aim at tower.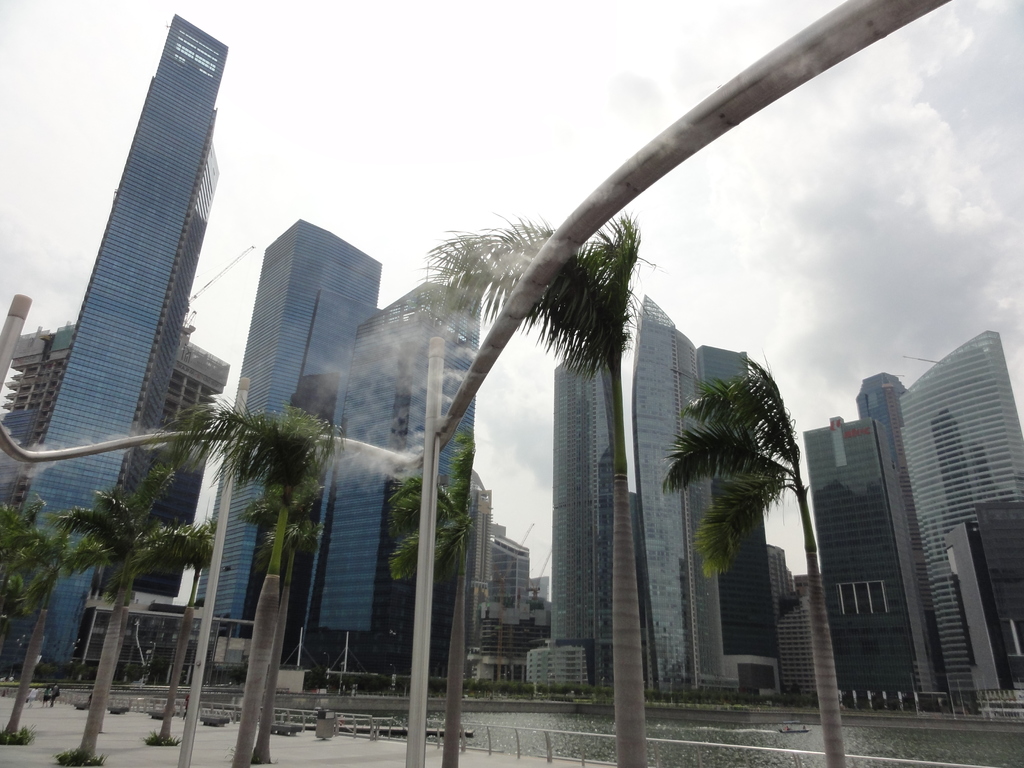
Aimed at bbox=(900, 331, 1023, 721).
